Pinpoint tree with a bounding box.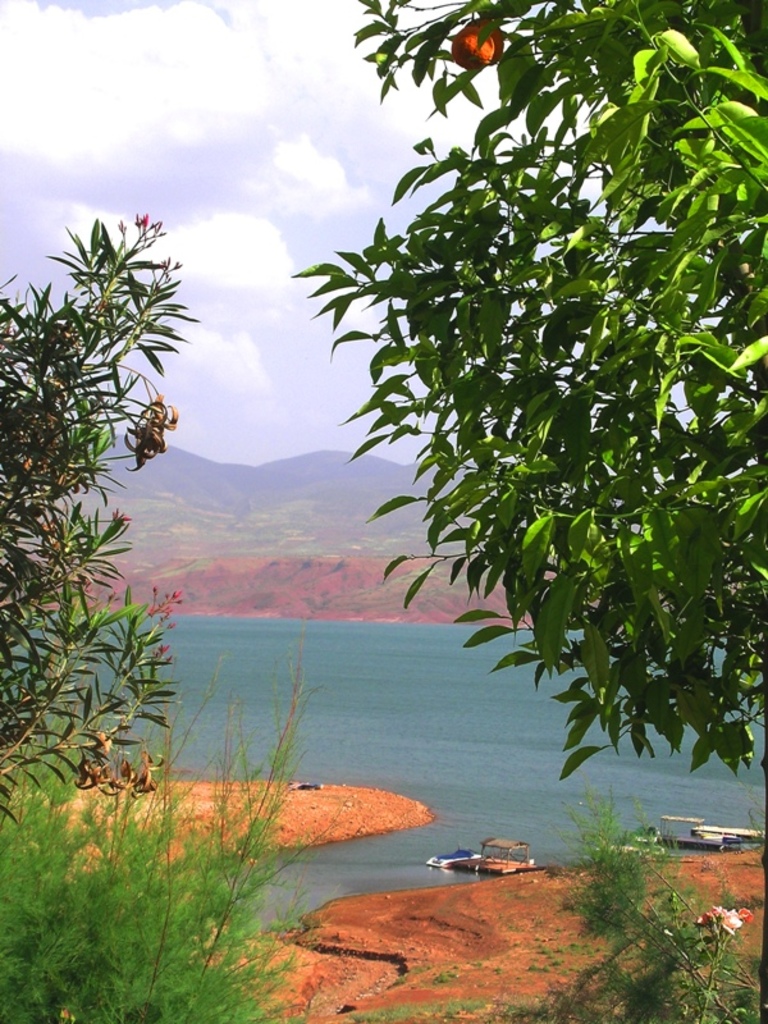
{"x1": 0, "y1": 209, "x2": 186, "y2": 859}.
